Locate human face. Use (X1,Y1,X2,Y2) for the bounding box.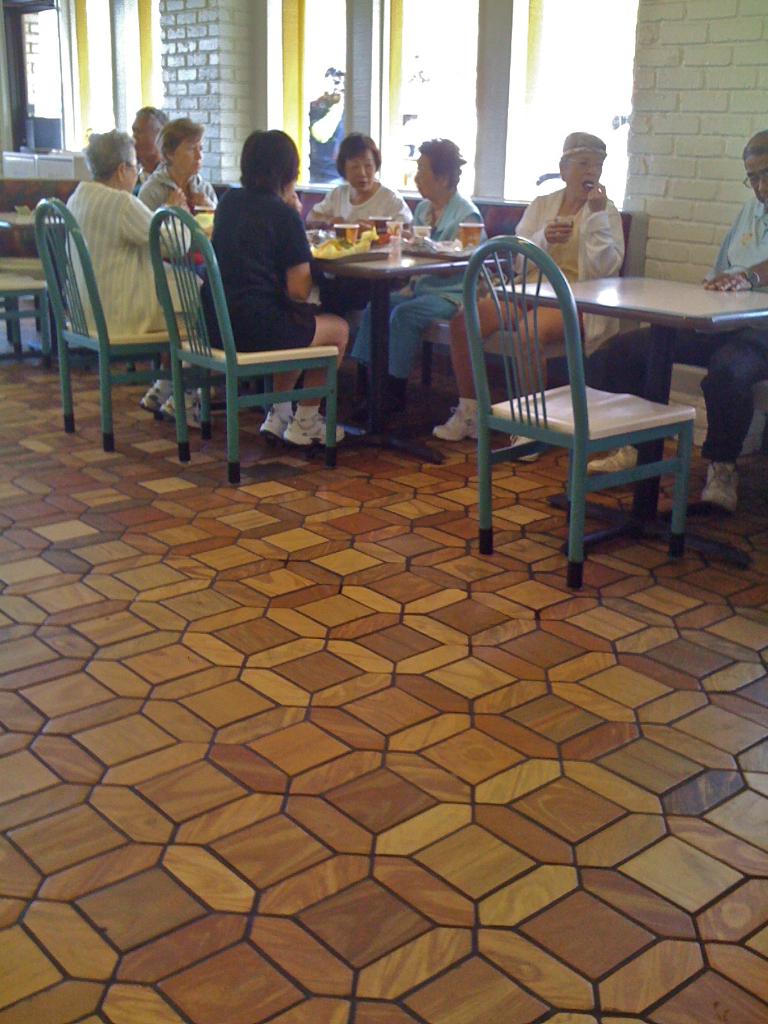
(337,141,380,195).
